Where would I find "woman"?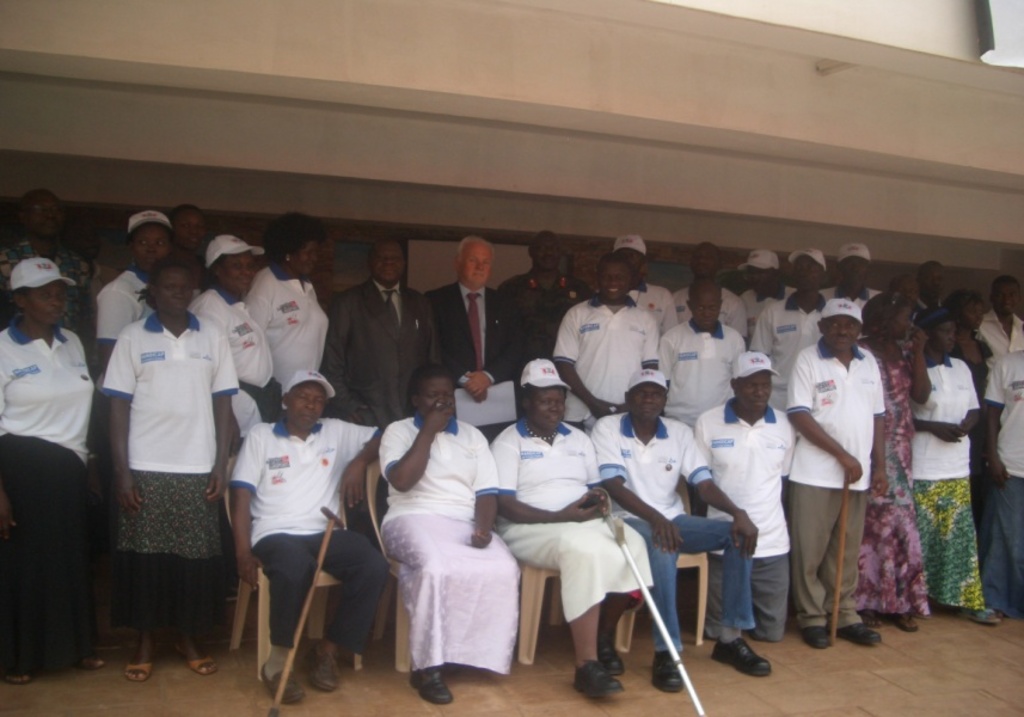
At 940, 289, 995, 594.
